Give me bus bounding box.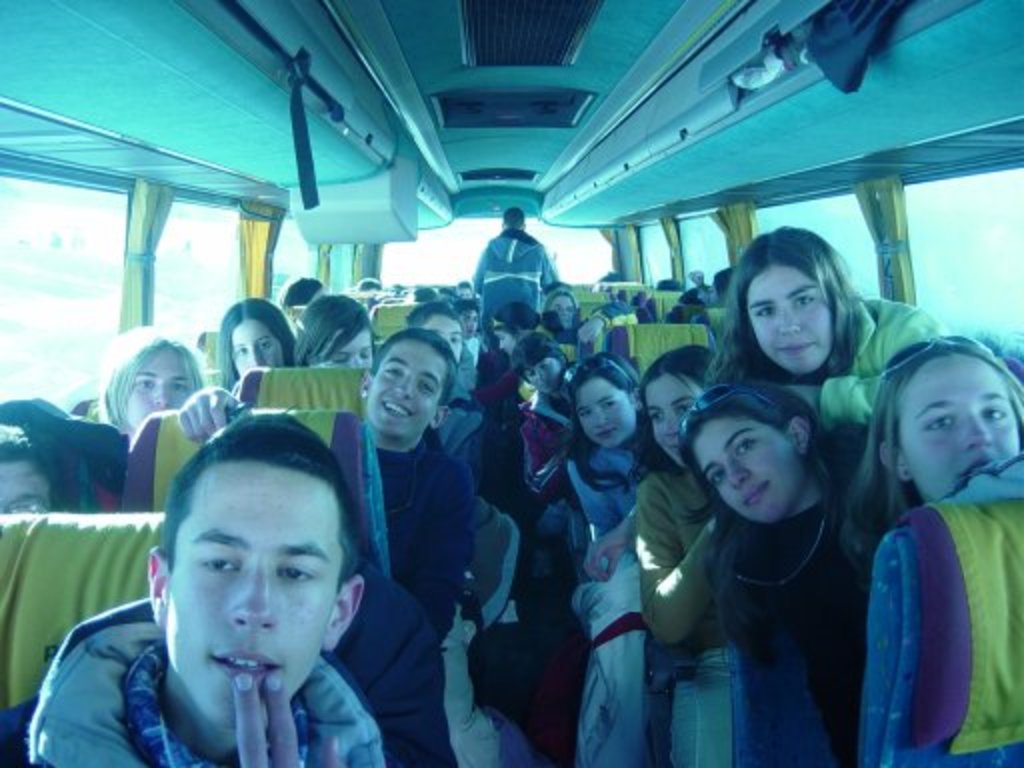
bbox=(0, 0, 1022, 766).
